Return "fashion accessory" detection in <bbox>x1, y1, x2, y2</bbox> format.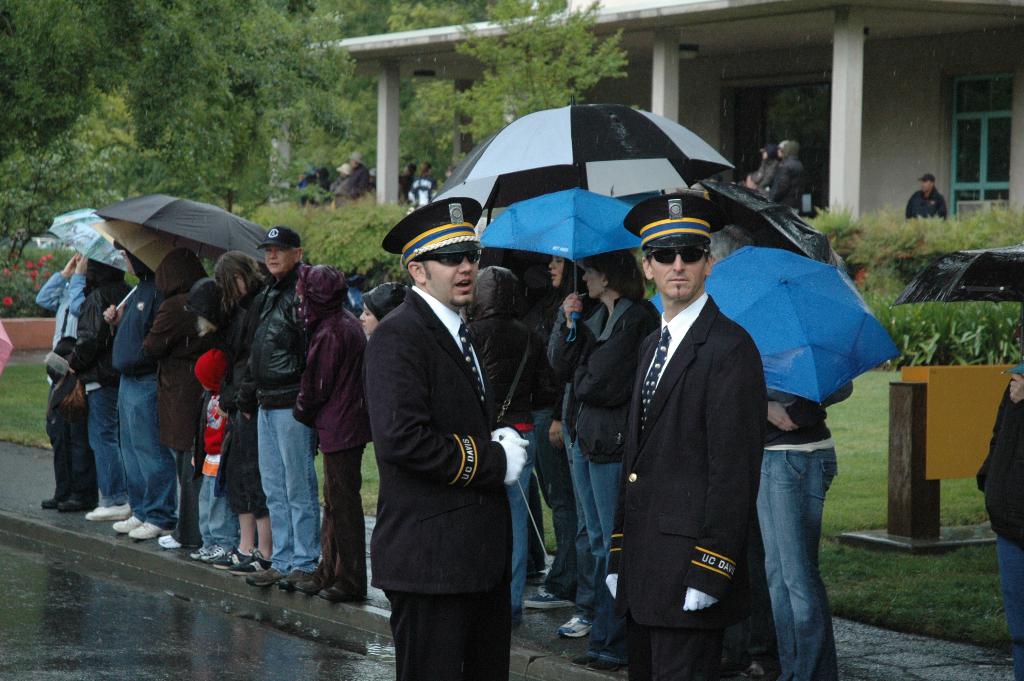
<bbox>193, 347, 227, 389</bbox>.
